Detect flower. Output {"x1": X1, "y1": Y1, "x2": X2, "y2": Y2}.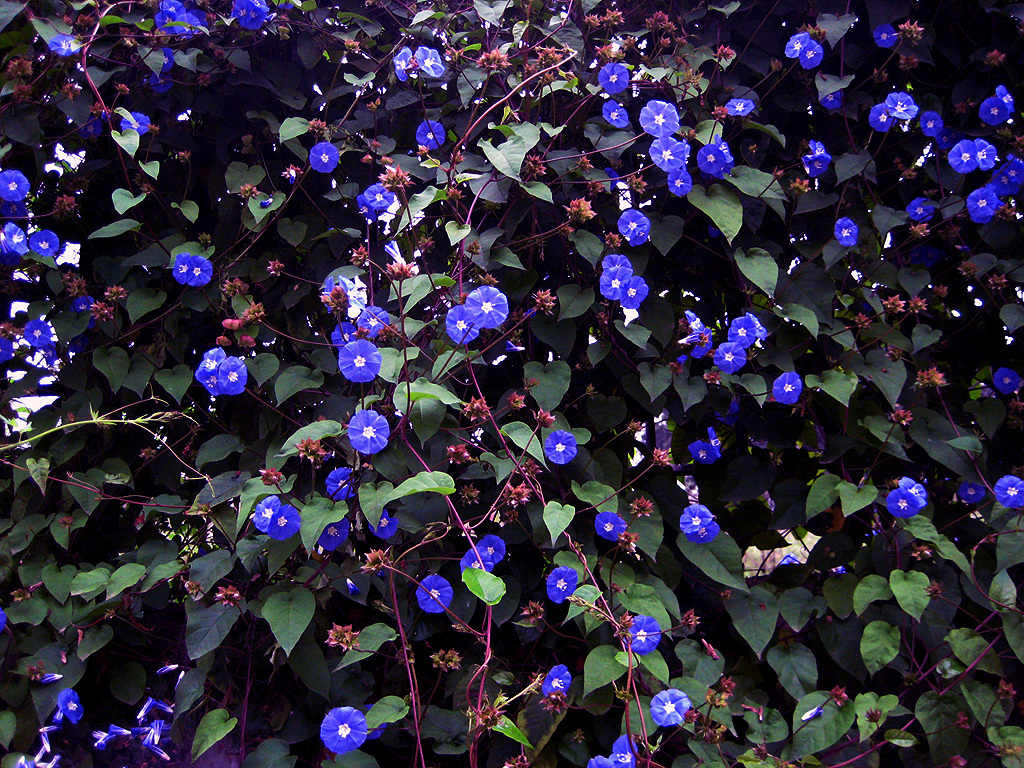
{"x1": 130, "y1": 508, "x2": 145, "y2": 528}.
